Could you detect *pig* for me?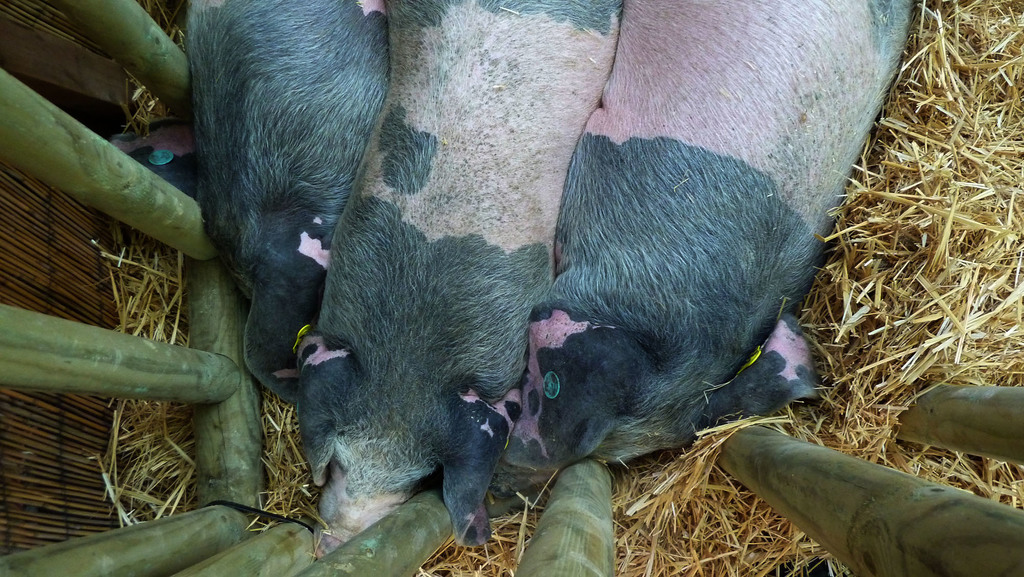
Detection result: {"x1": 190, "y1": 0, "x2": 390, "y2": 406}.
